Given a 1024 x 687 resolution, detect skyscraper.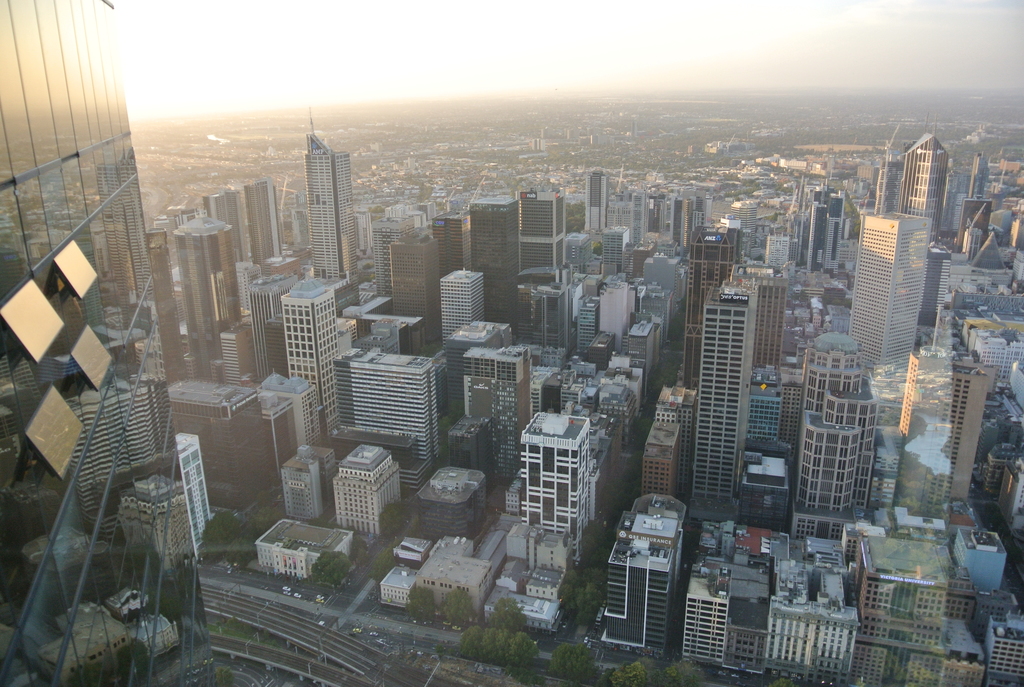
636 416 688 510.
